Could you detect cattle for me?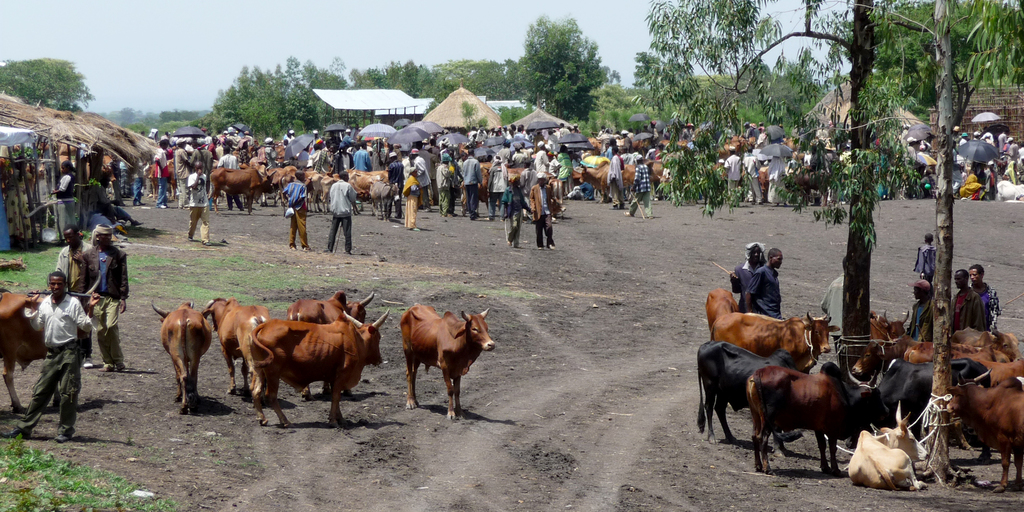
Detection result: 289/290/380/401.
